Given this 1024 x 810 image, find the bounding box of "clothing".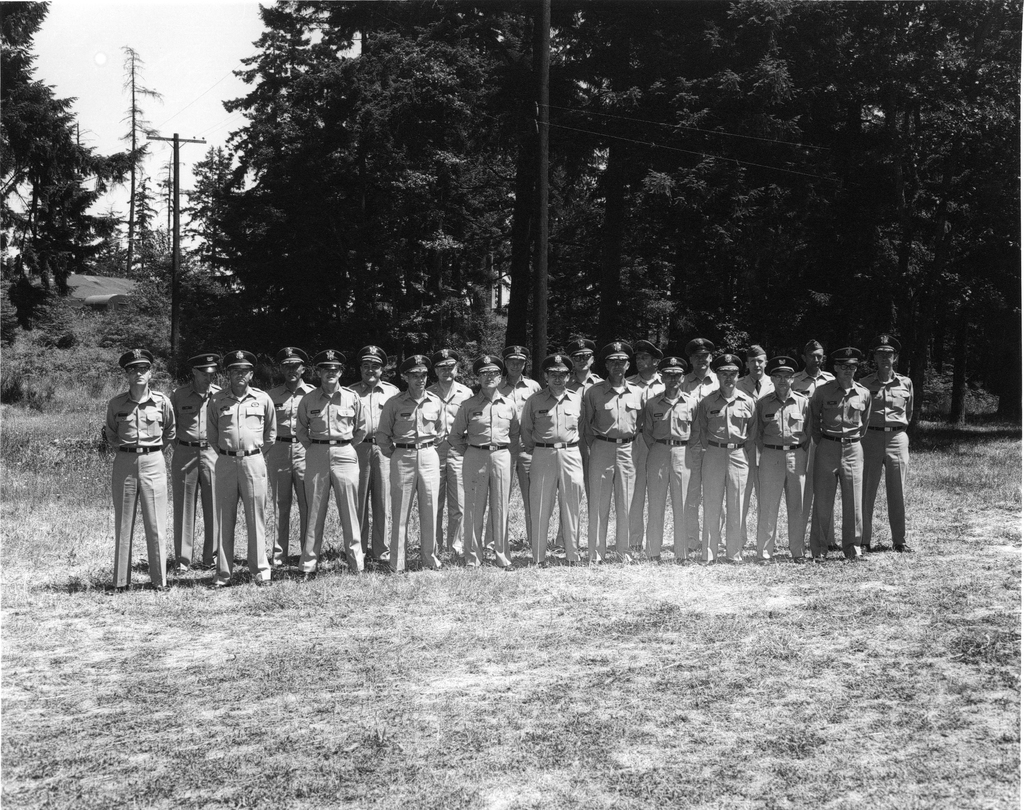
region(812, 435, 860, 546).
